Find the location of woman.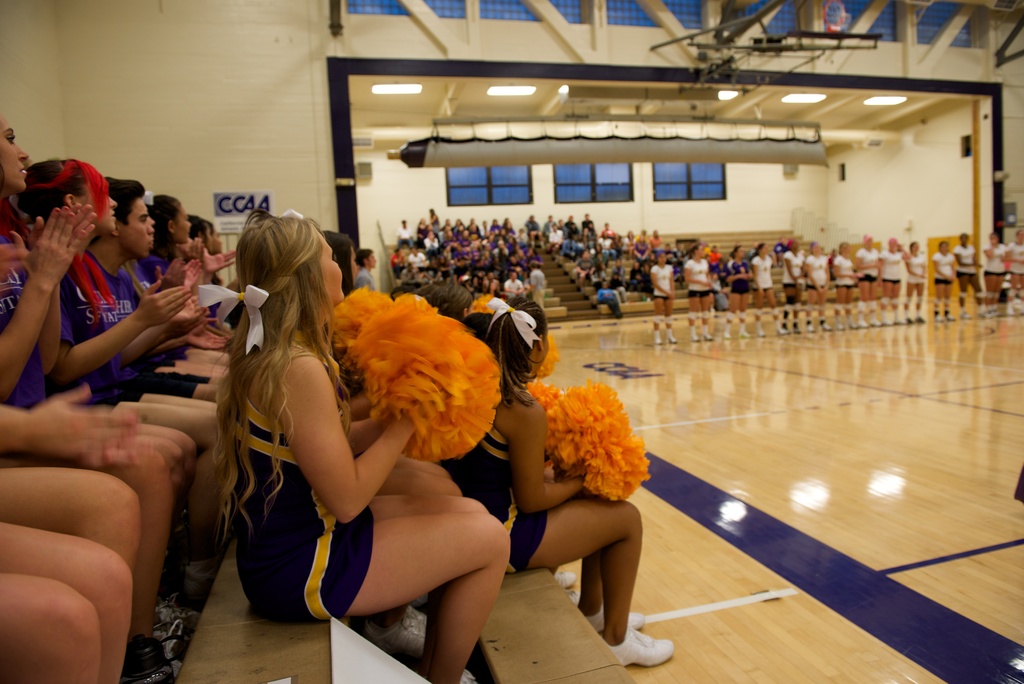
Location: locate(56, 174, 220, 596).
